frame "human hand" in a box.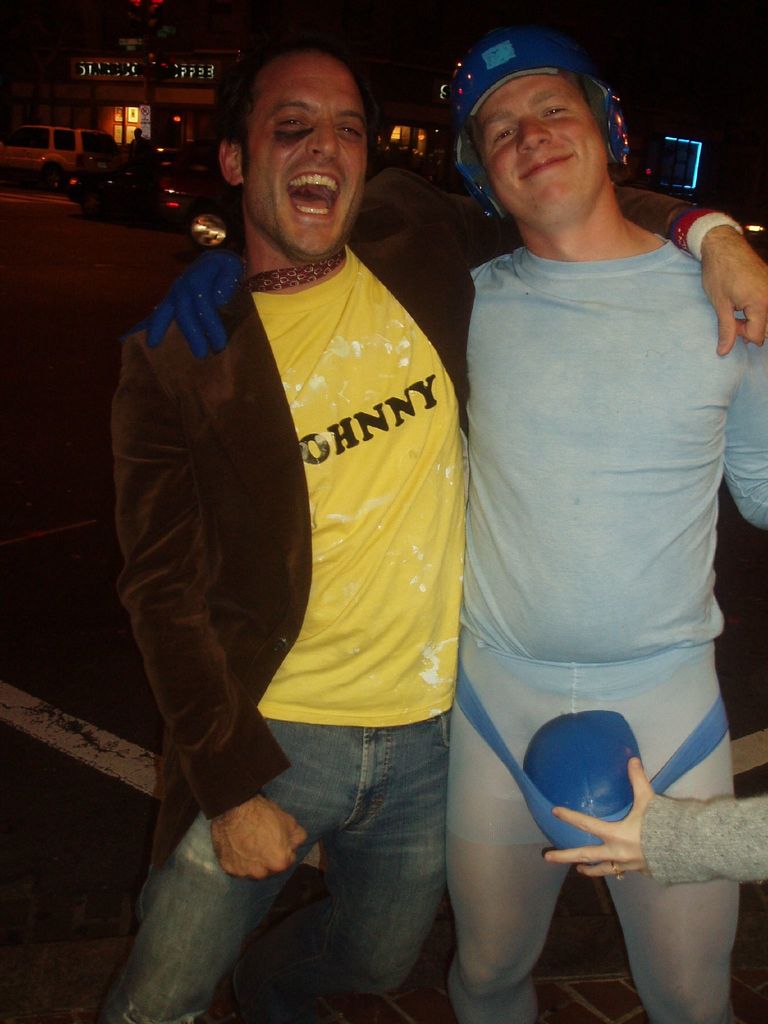
(x1=211, y1=793, x2=314, y2=894).
